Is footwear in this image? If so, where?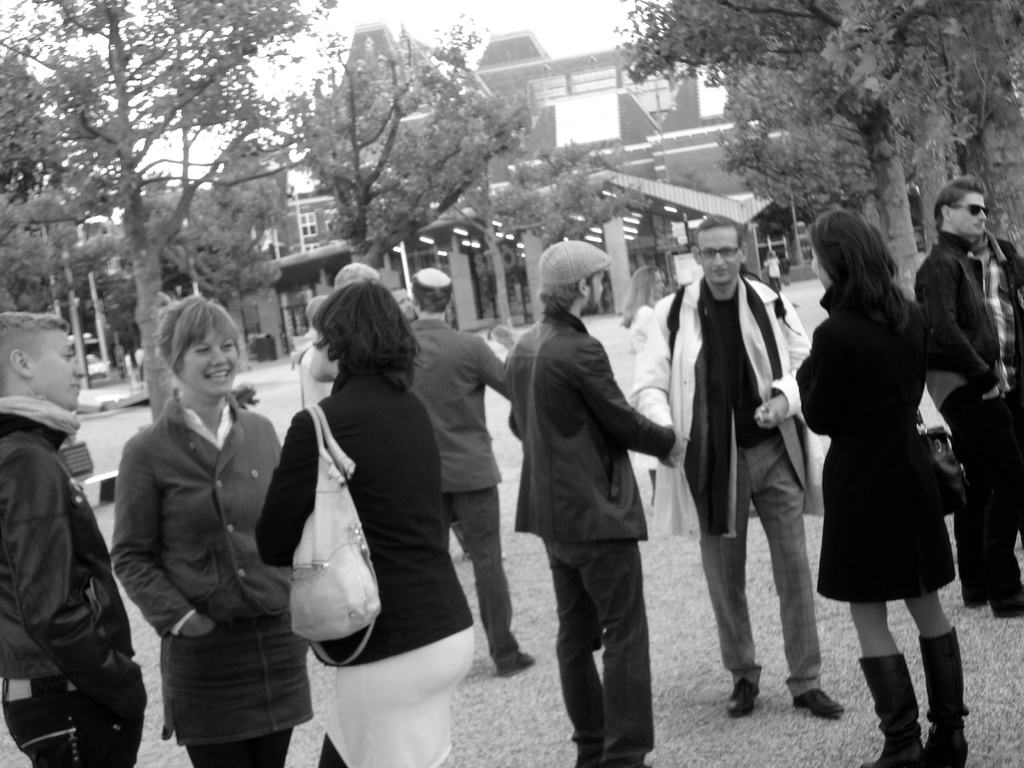
Yes, at rect(857, 656, 925, 767).
